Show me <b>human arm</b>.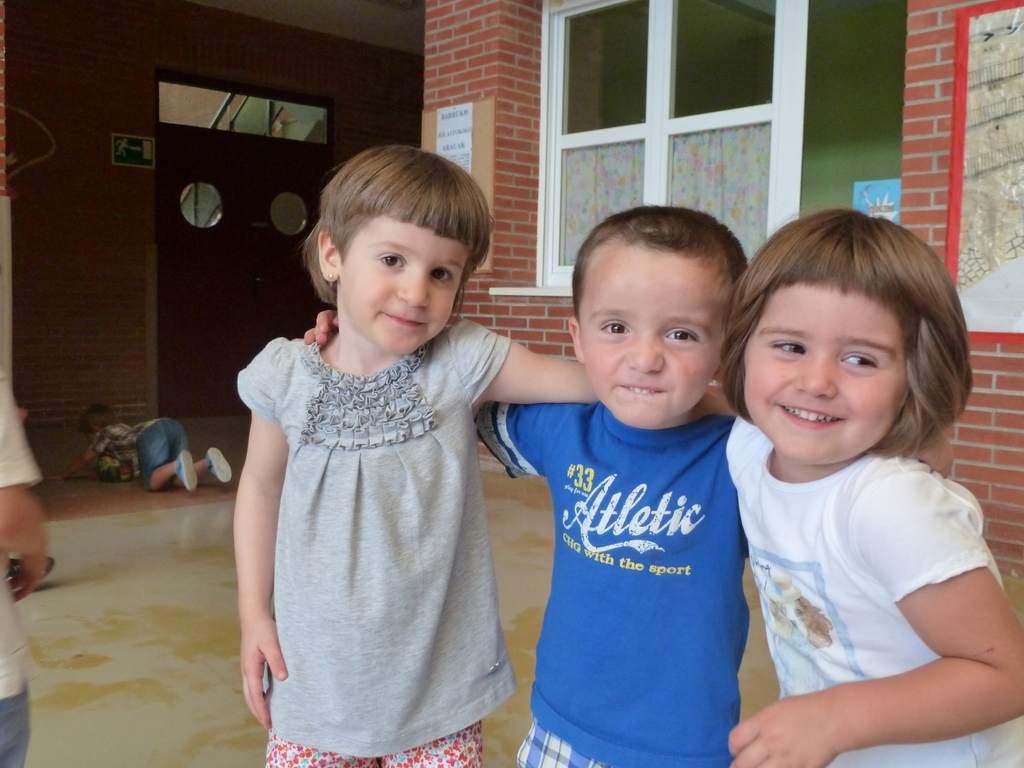
<b>human arm</b> is here: 216, 359, 305, 716.
